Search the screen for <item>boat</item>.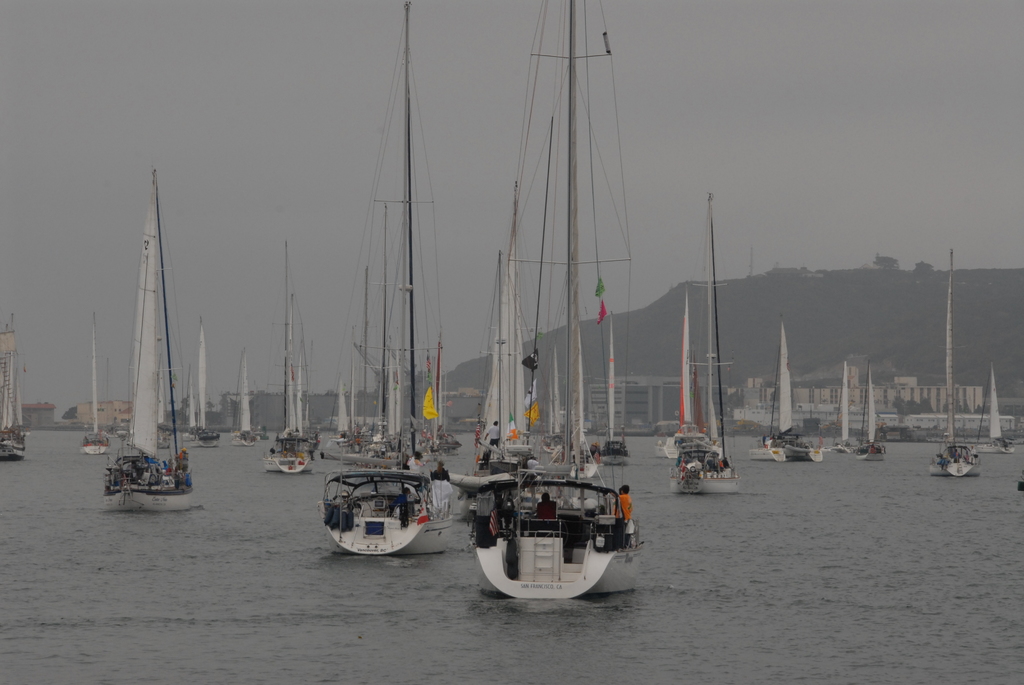
Found at 671, 287, 706, 450.
